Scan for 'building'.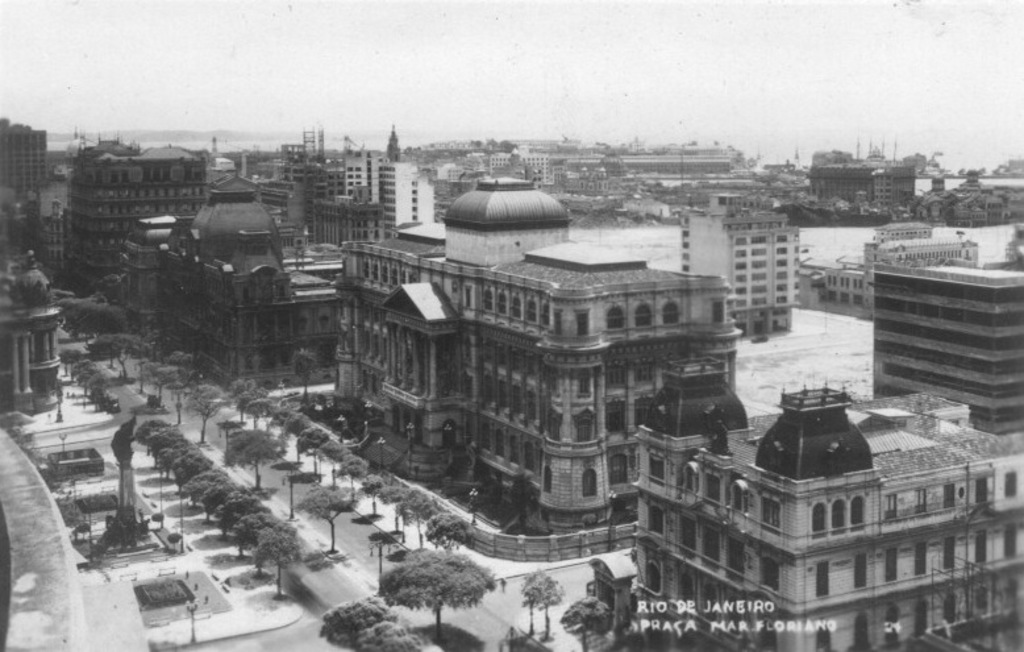
Scan result: box=[296, 233, 767, 485].
